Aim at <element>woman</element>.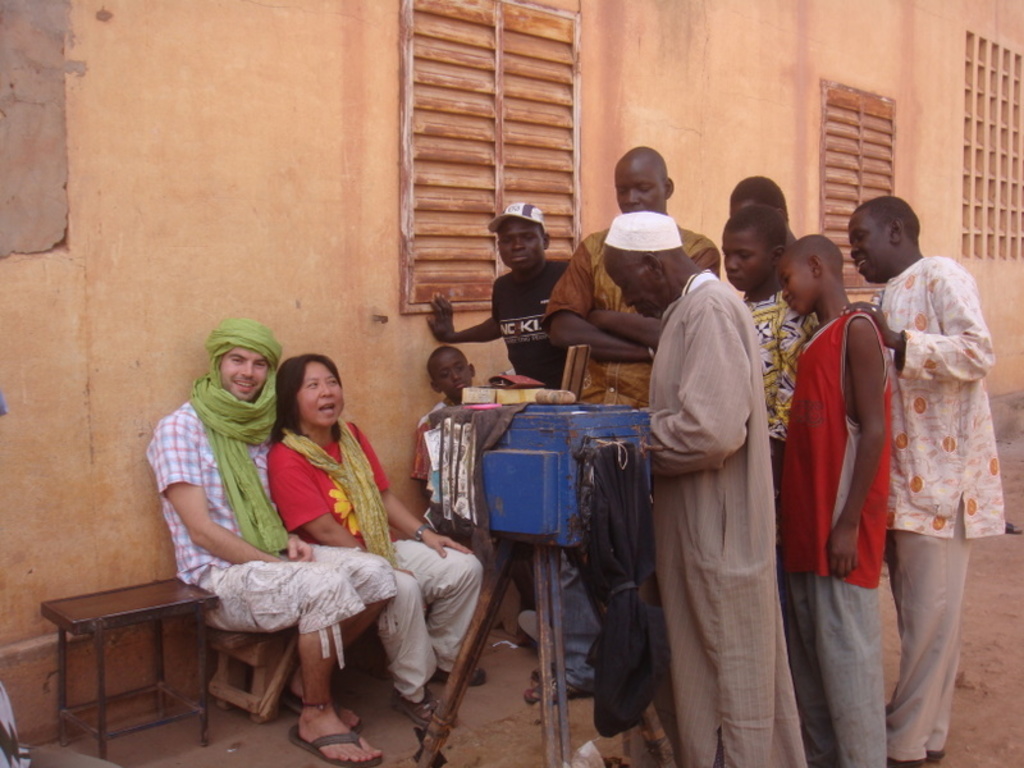
Aimed at detection(648, 238, 764, 744).
